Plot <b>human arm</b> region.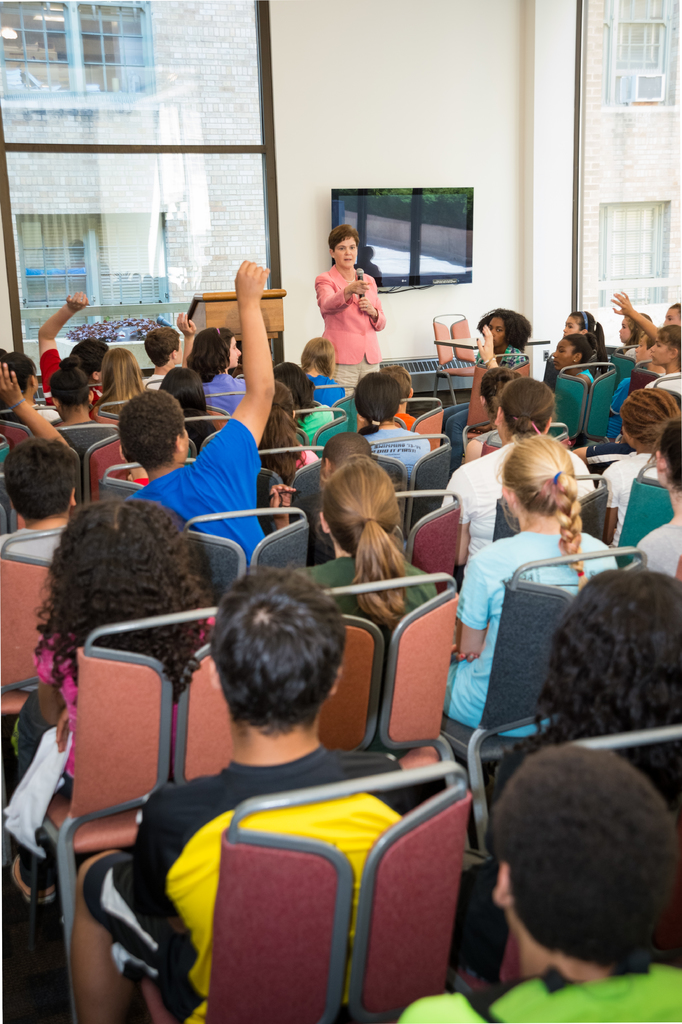
Plotted at pyautogui.locateOnScreen(217, 252, 288, 488).
